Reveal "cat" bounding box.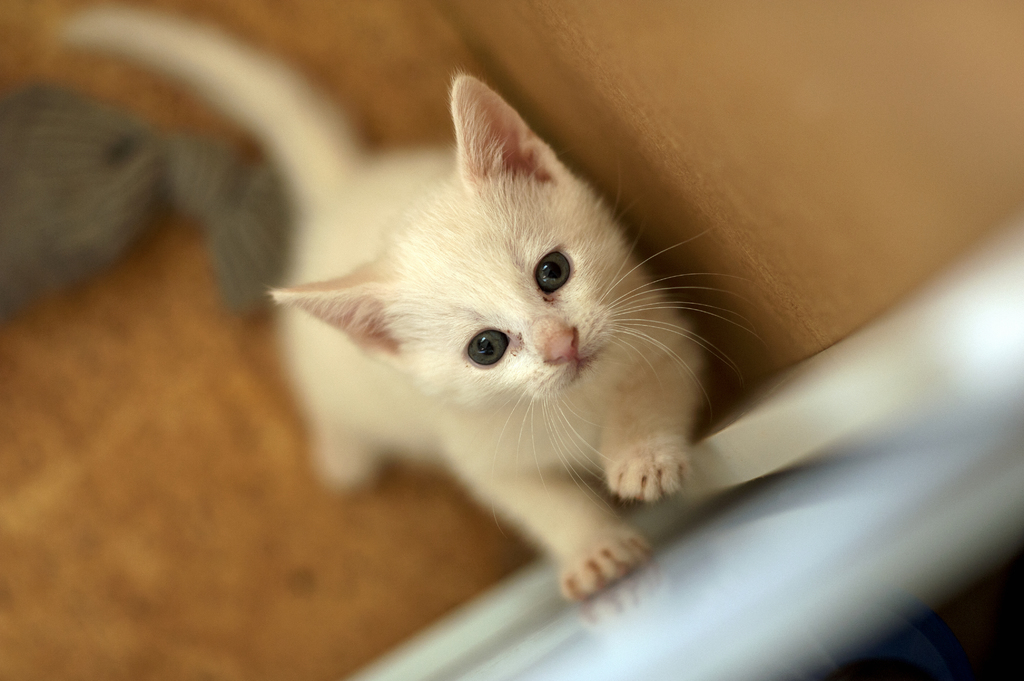
Revealed: select_region(45, 3, 772, 608).
